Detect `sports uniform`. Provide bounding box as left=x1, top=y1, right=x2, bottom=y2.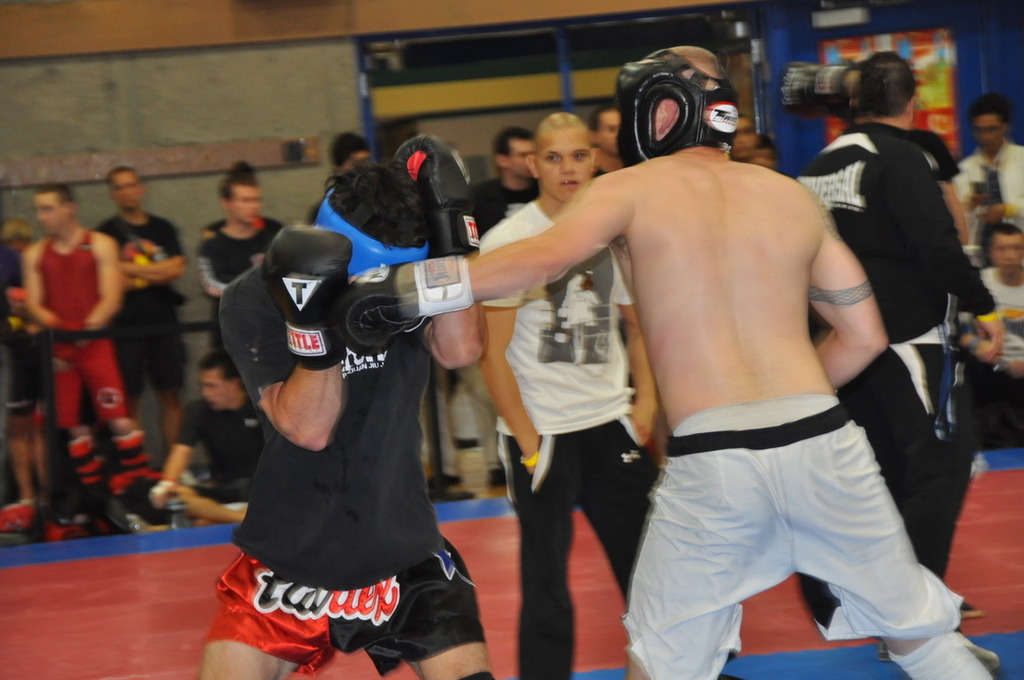
left=35, top=228, right=149, bottom=522.
